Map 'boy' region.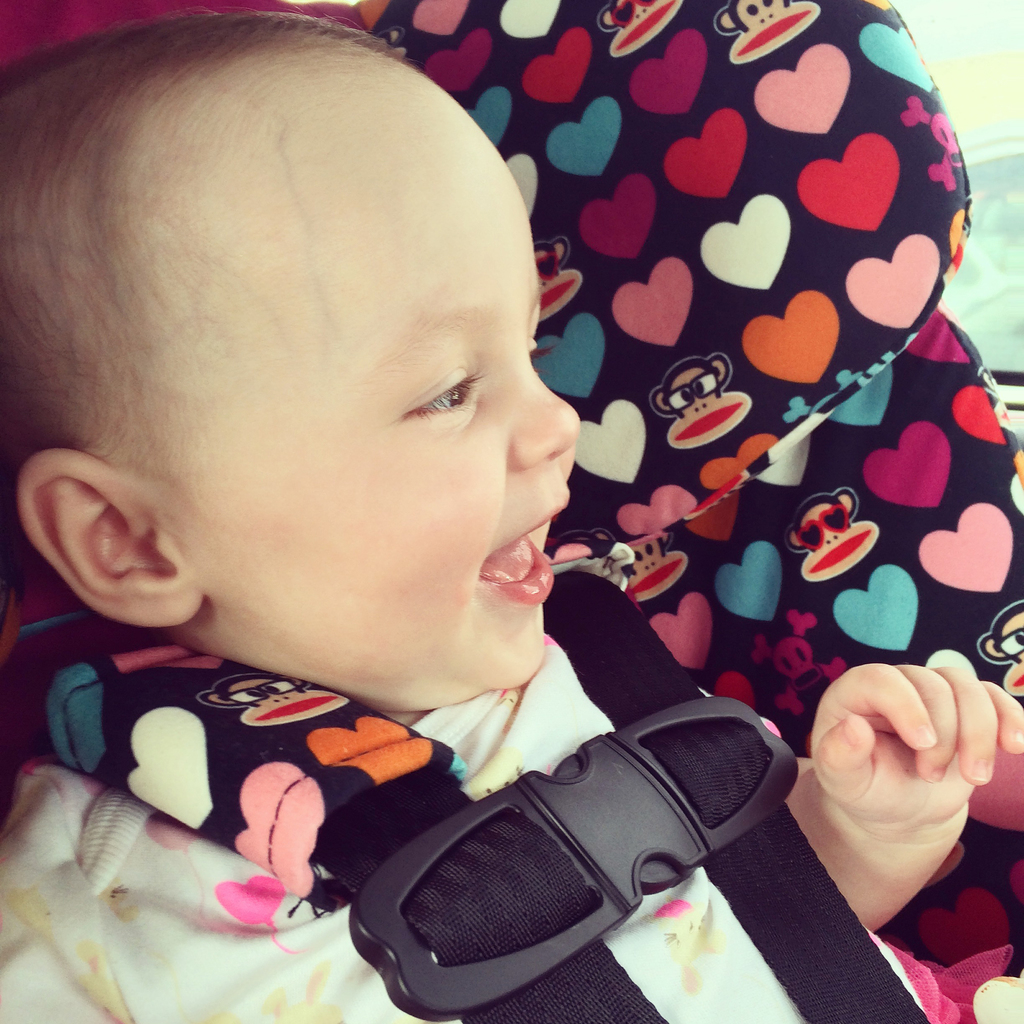
Mapped to [x1=0, y1=10, x2=1021, y2=1023].
